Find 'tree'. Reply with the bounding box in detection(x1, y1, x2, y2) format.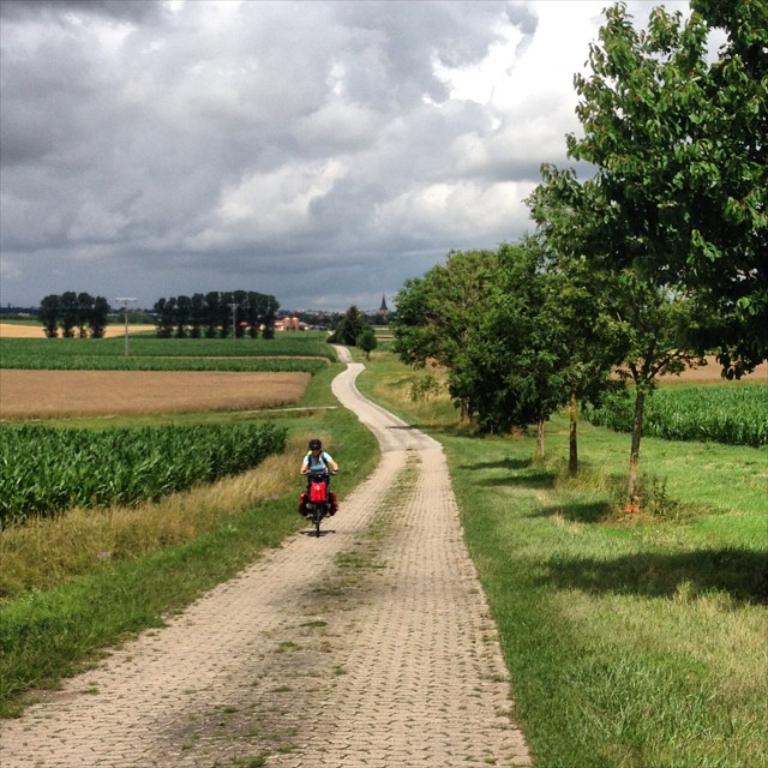
detection(84, 287, 113, 344).
